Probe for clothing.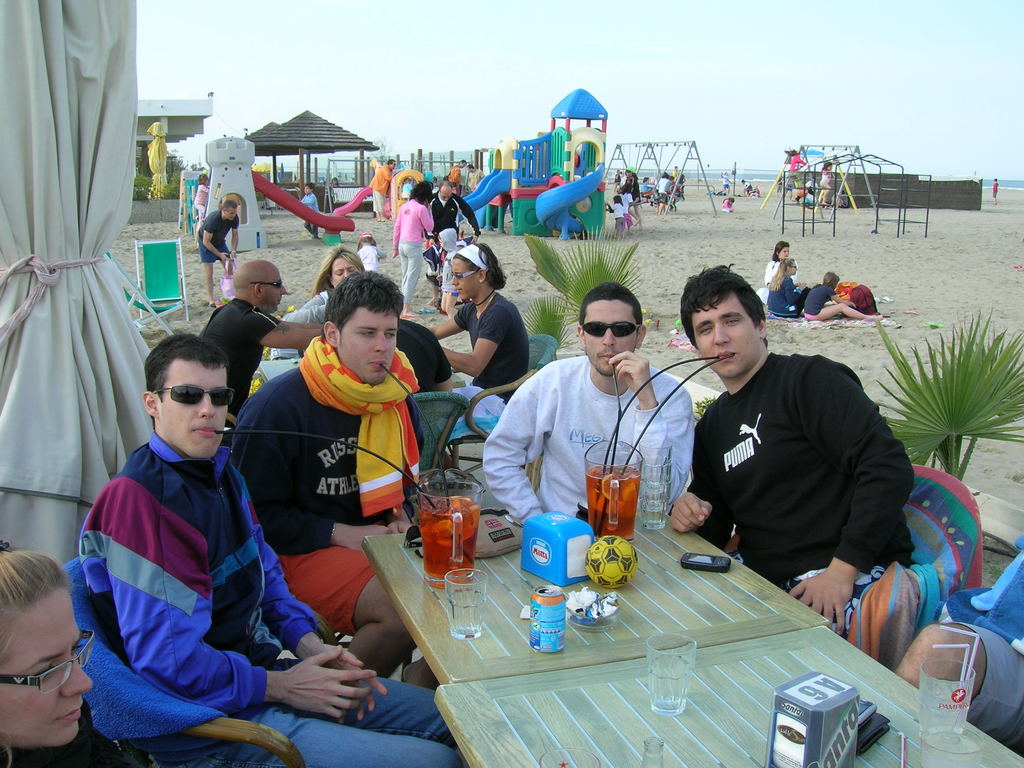
Probe result: [x1=481, y1=356, x2=692, y2=528].
